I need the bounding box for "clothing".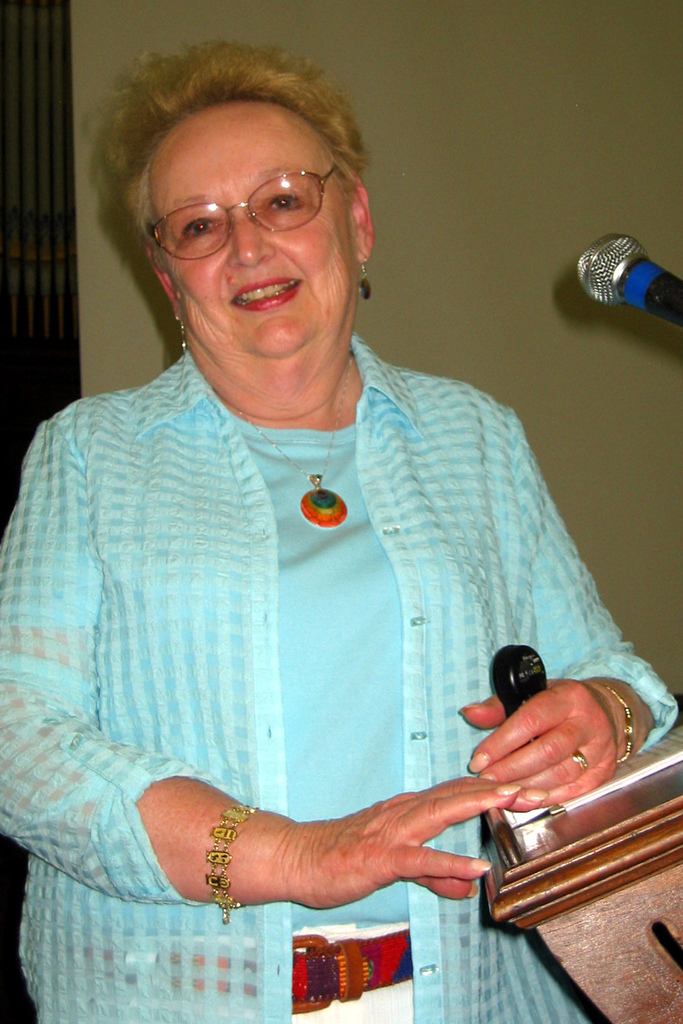
Here it is: [x1=0, y1=335, x2=680, y2=1023].
